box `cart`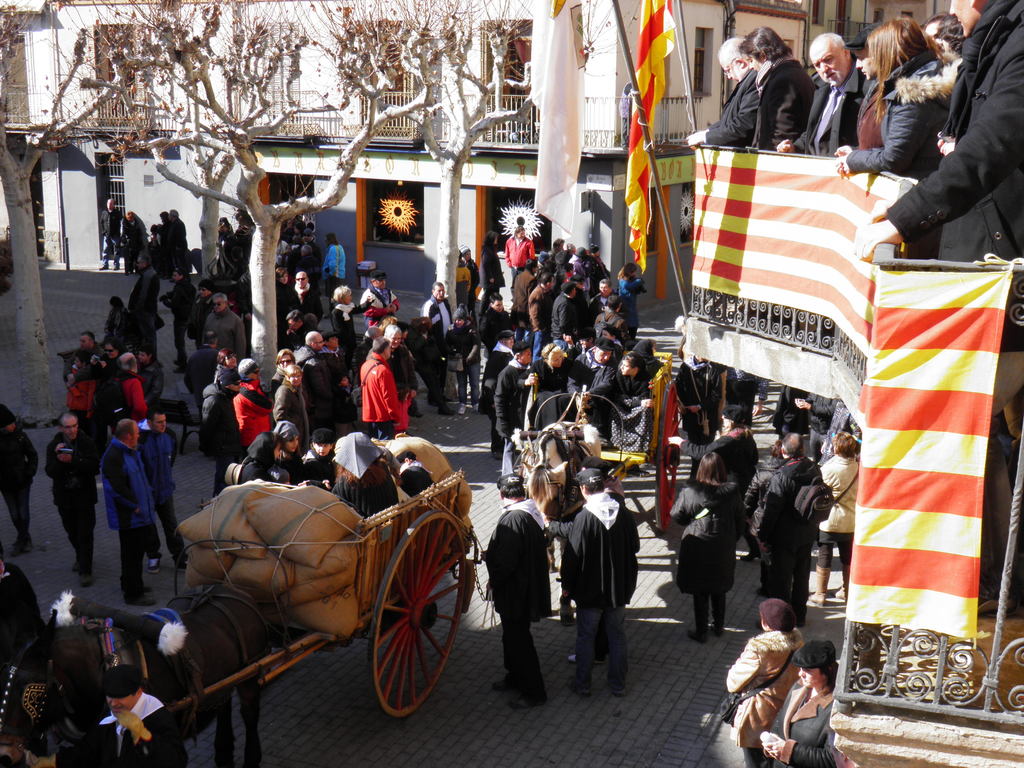
[170, 464, 479, 717]
